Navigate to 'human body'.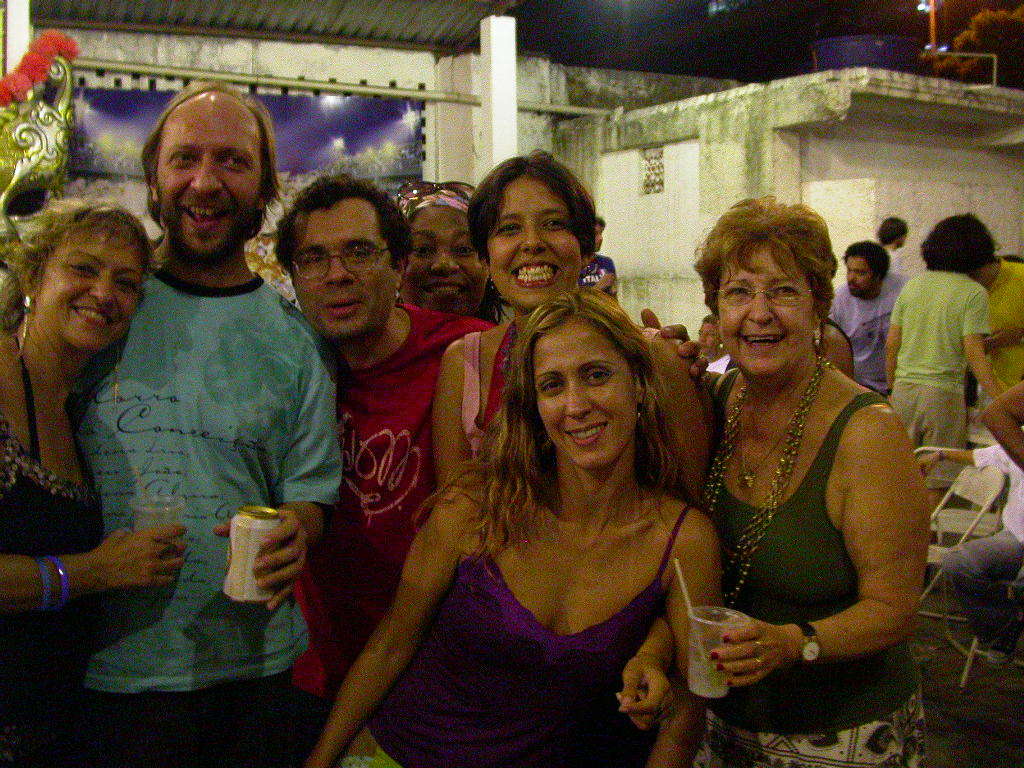
Navigation target: 883 257 1010 598.
